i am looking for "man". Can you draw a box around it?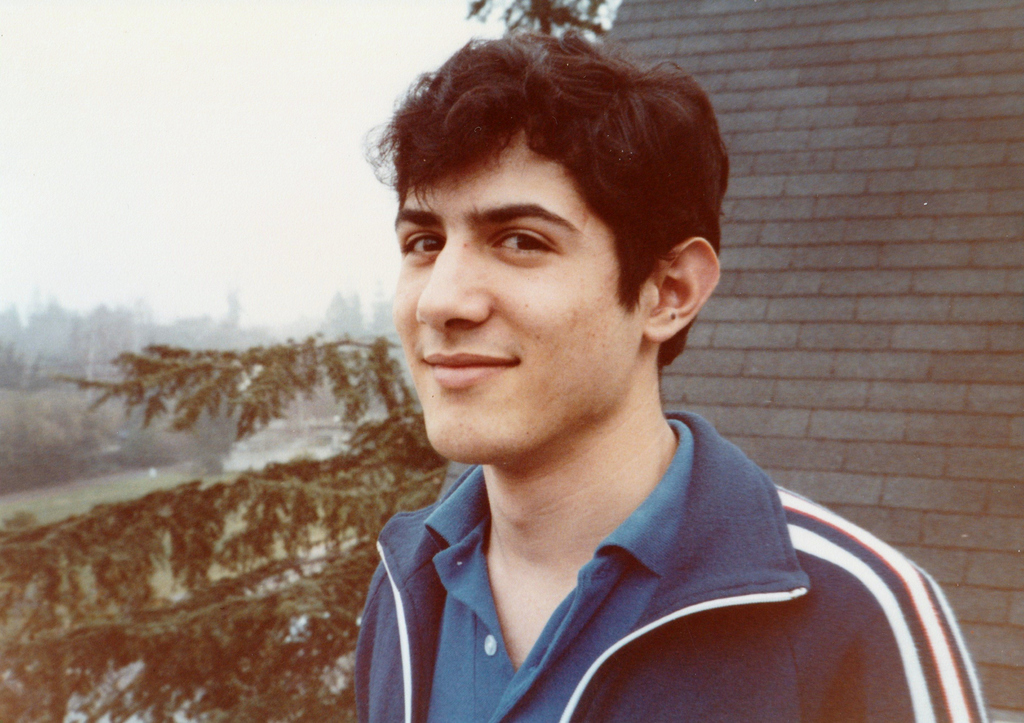
Sure, the bounding box is 279/34/929/704.
